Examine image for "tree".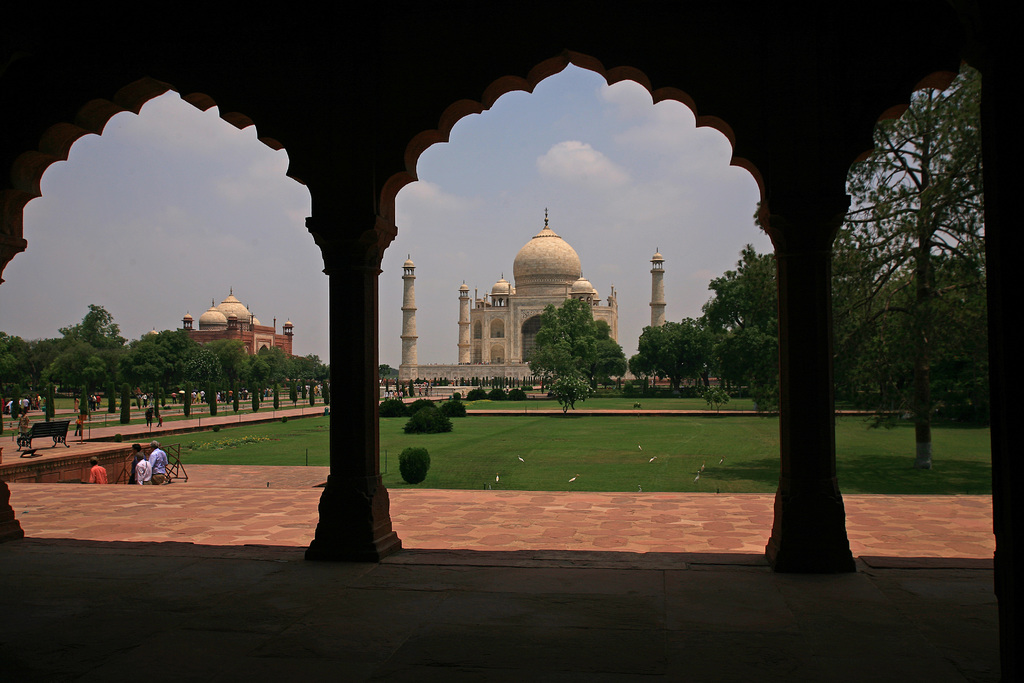
Examination result: x1=690, y1=223, x2=871, y2=411.
